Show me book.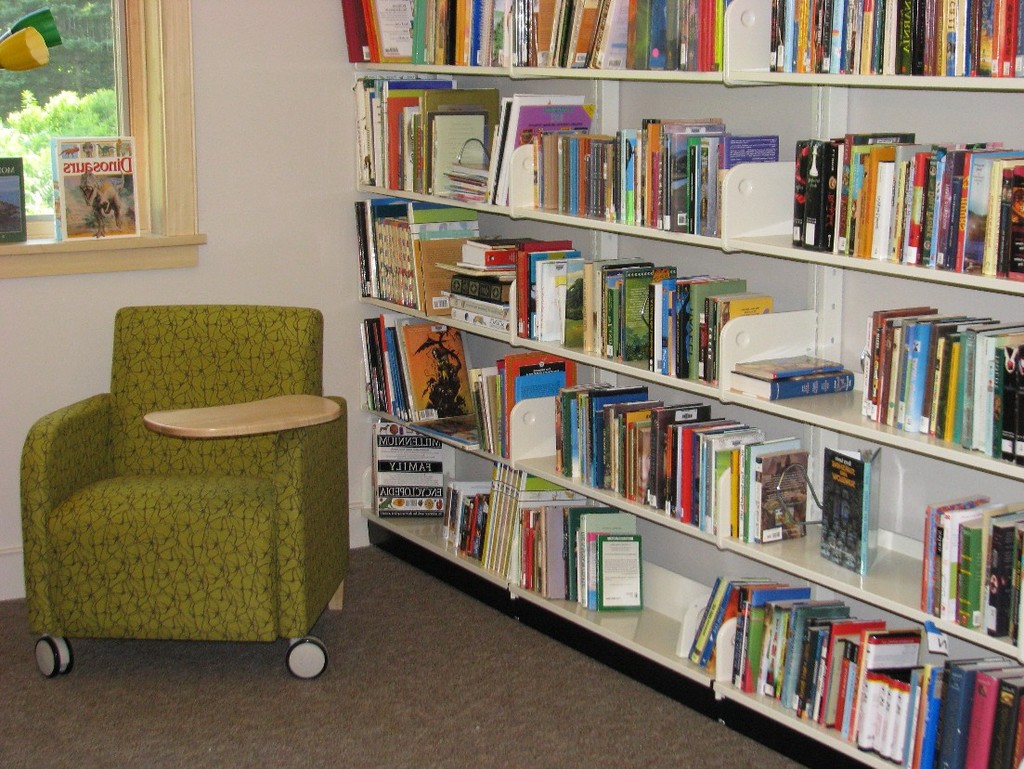
book is here: bbox(370, 422, 448, 520).
